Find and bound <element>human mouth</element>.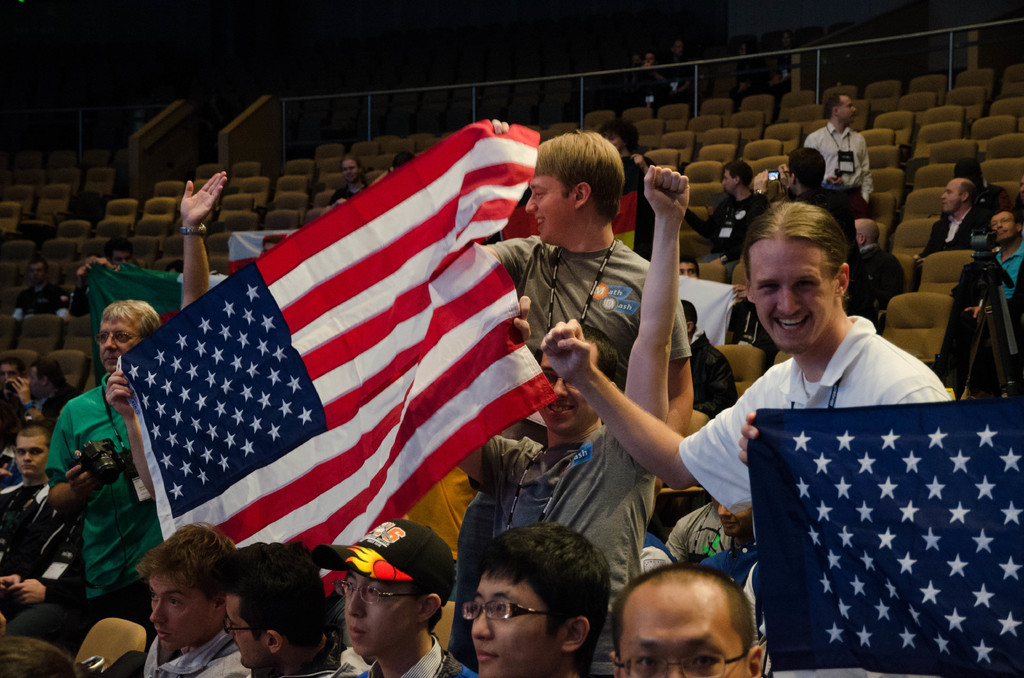
Bound: BBox(534, 218, 545, 230).
